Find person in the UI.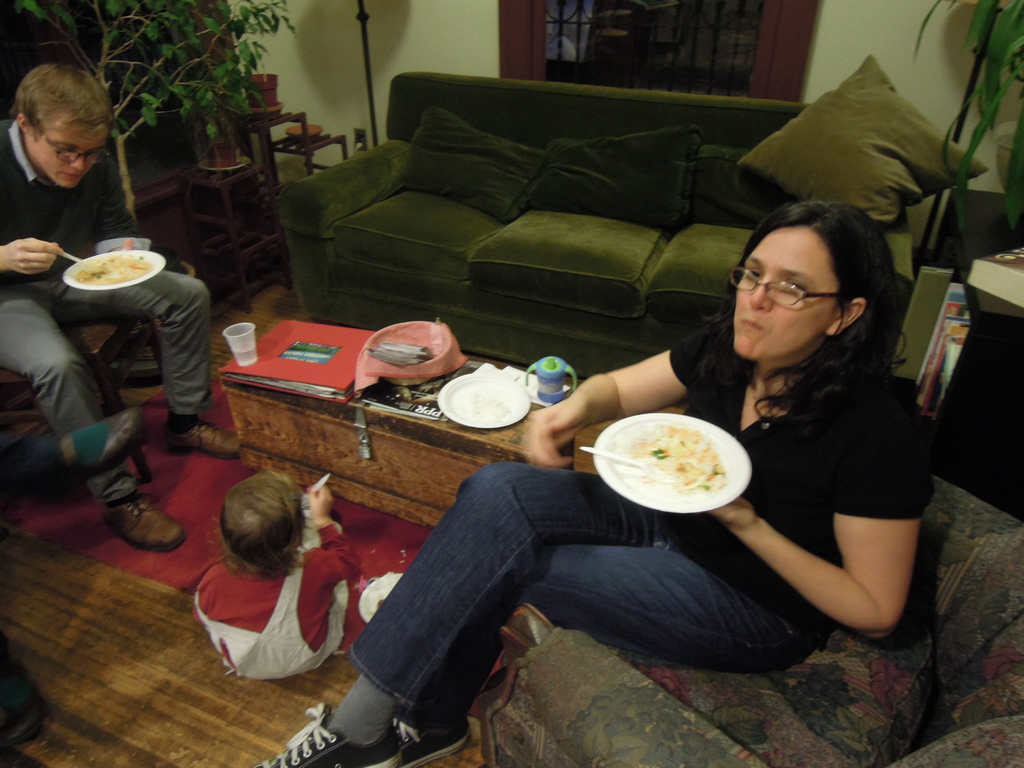
UI element at [188, 474, 358, 714].
